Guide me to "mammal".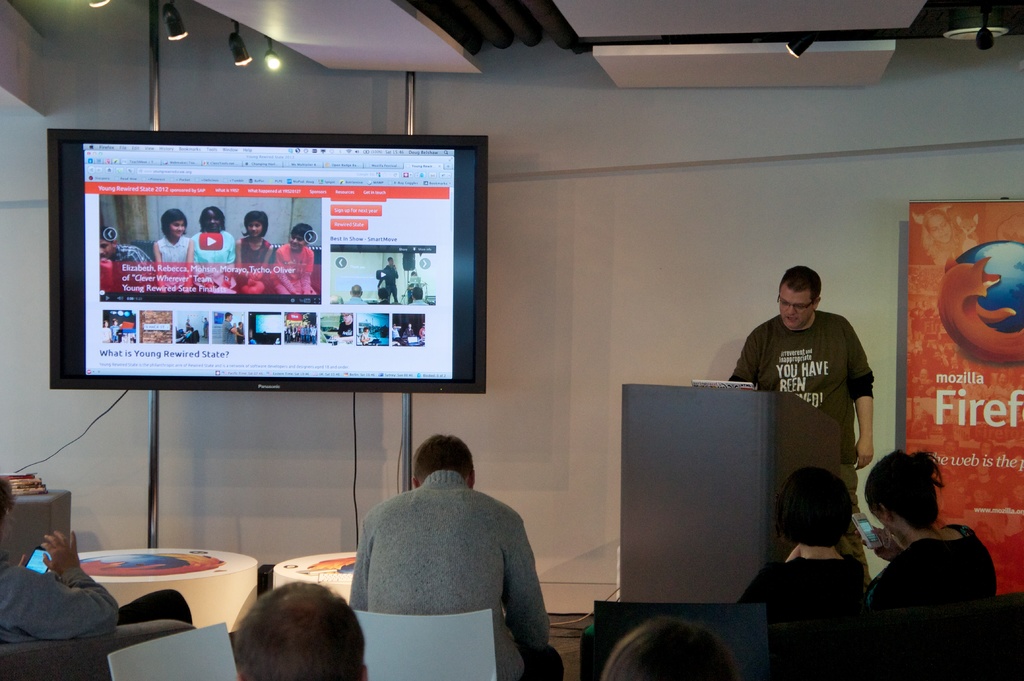
Guidance: {"x1": 610, "y1": 616, "x2": 741, "y2": 680}.
